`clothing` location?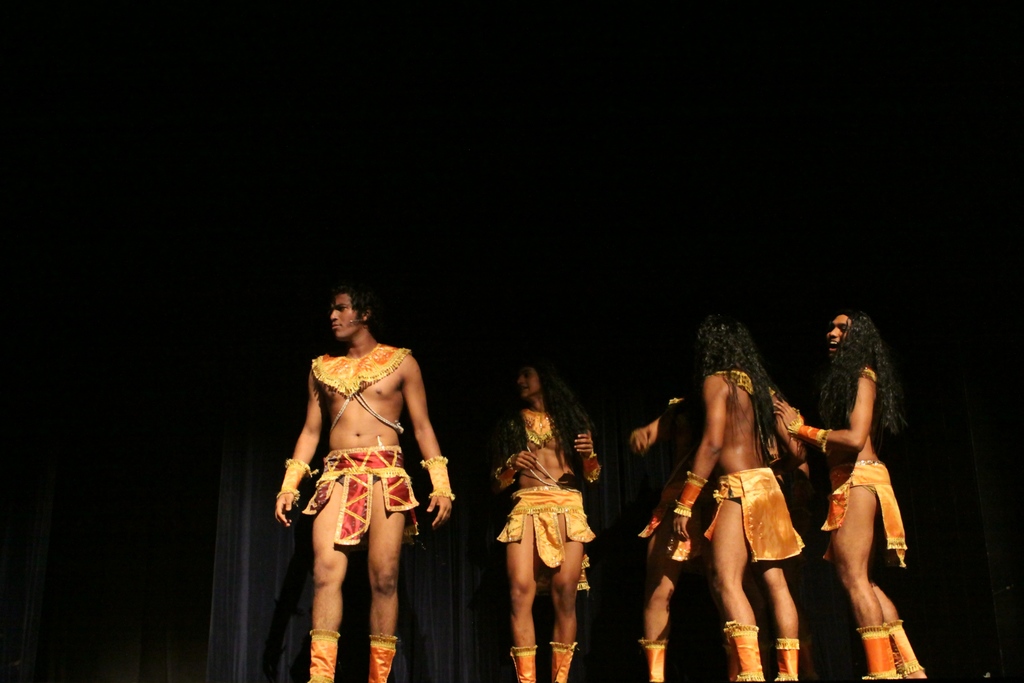
<region>294, 343, 416, 545</region>
